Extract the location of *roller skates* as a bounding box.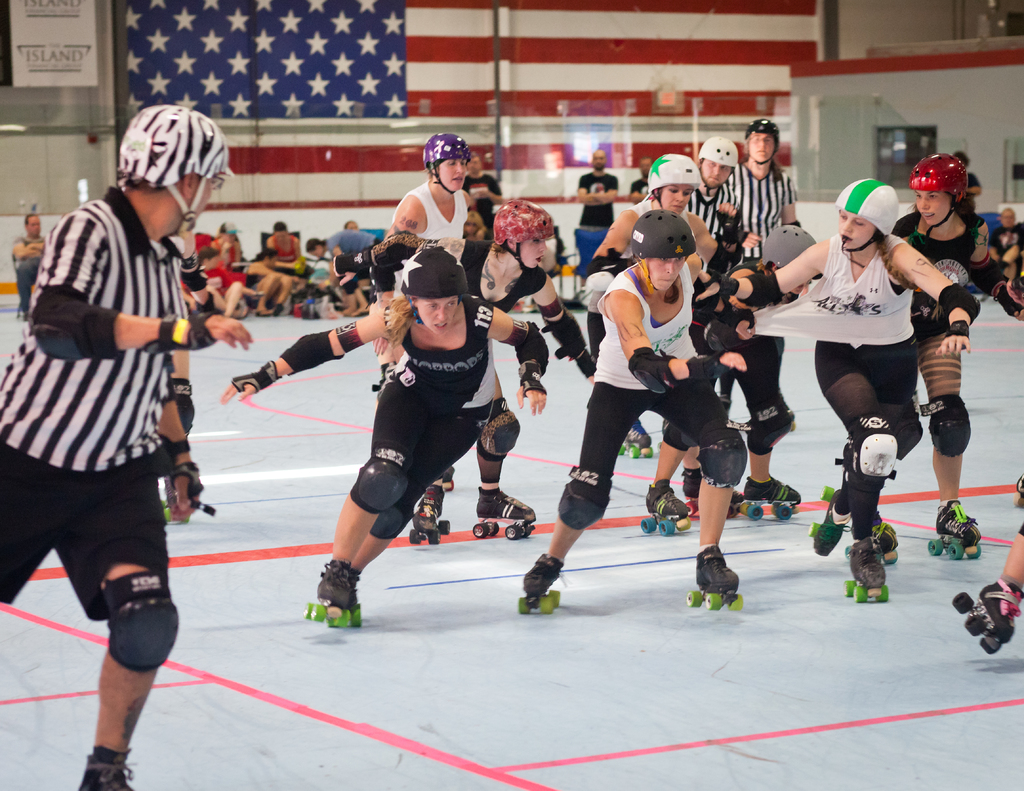
79/747/135/790.
